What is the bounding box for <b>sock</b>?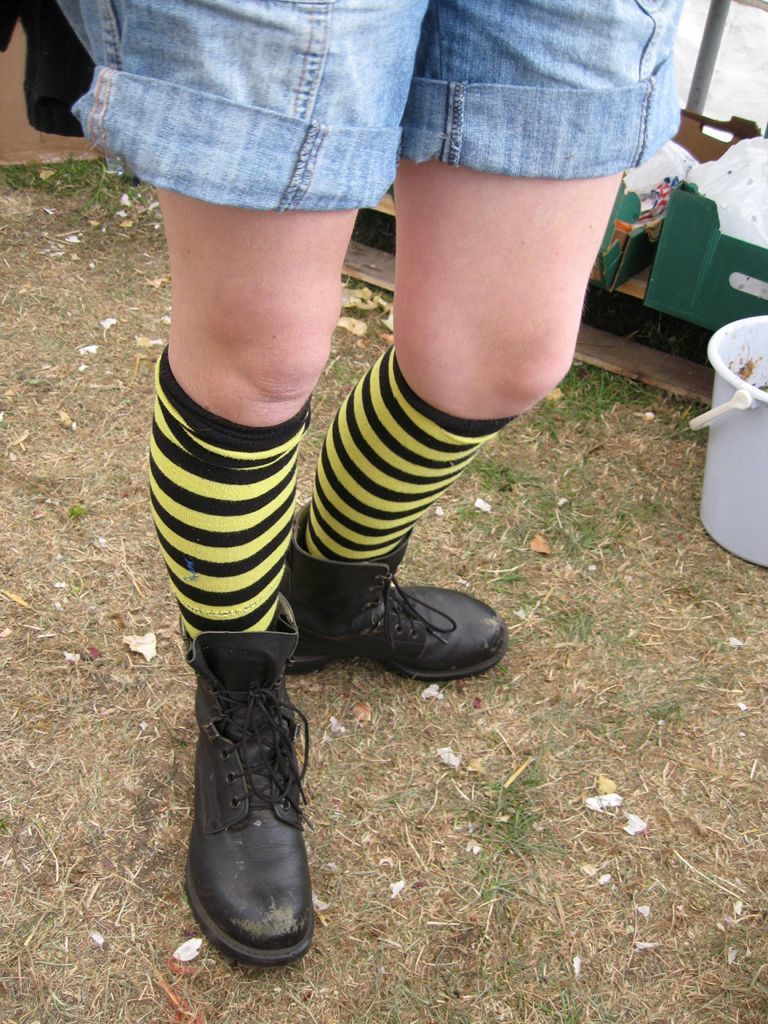
(left=146, top=338, right=311, bottom=646).
